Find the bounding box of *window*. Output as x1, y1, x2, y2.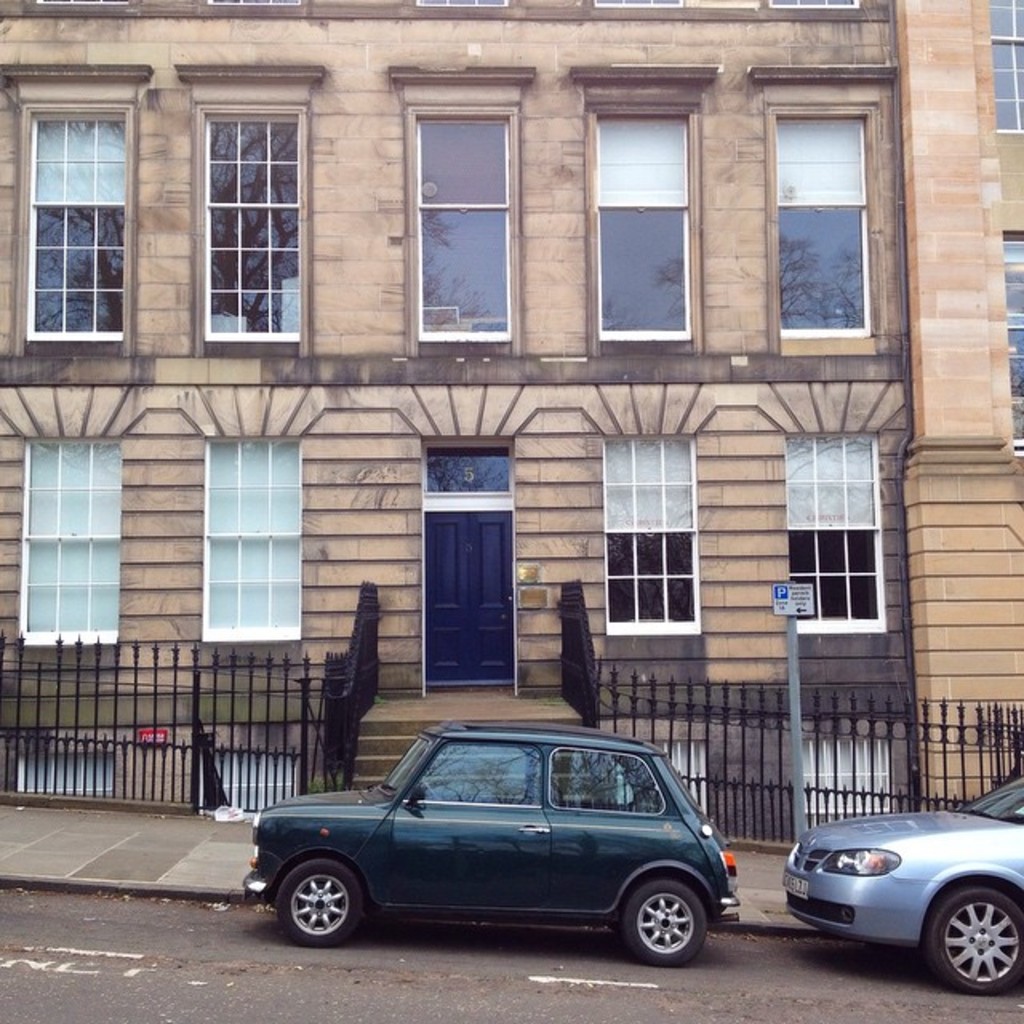
782, 429, 890, 643.
